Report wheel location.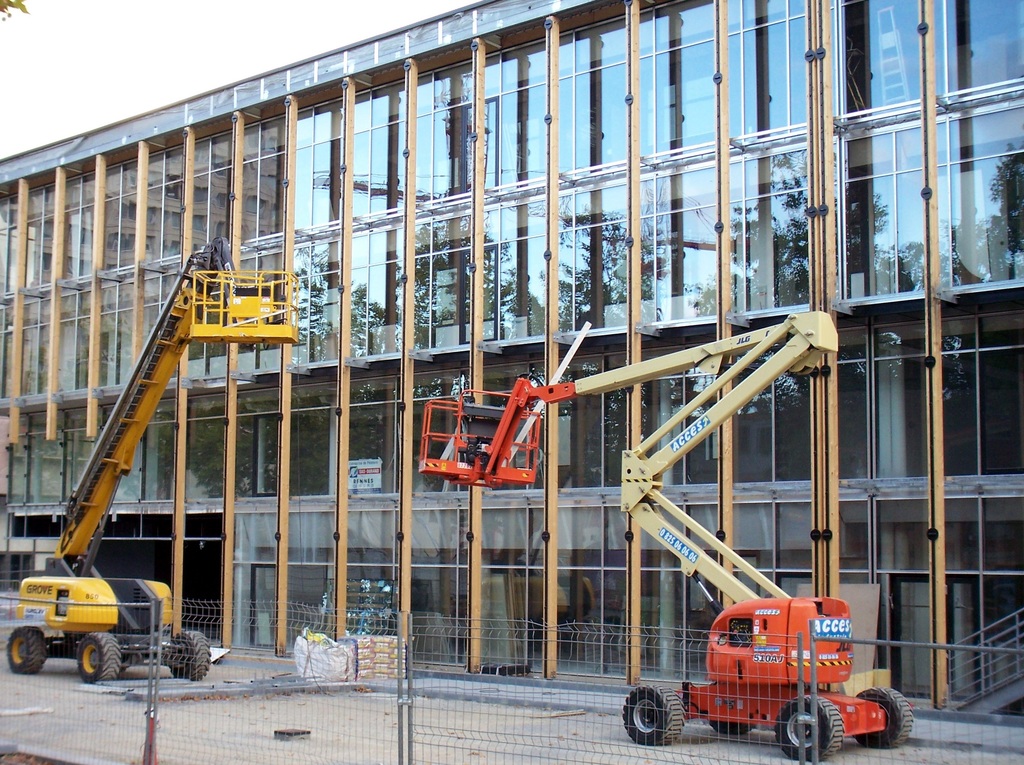
Report: rect(164, 631, 211, 684).
